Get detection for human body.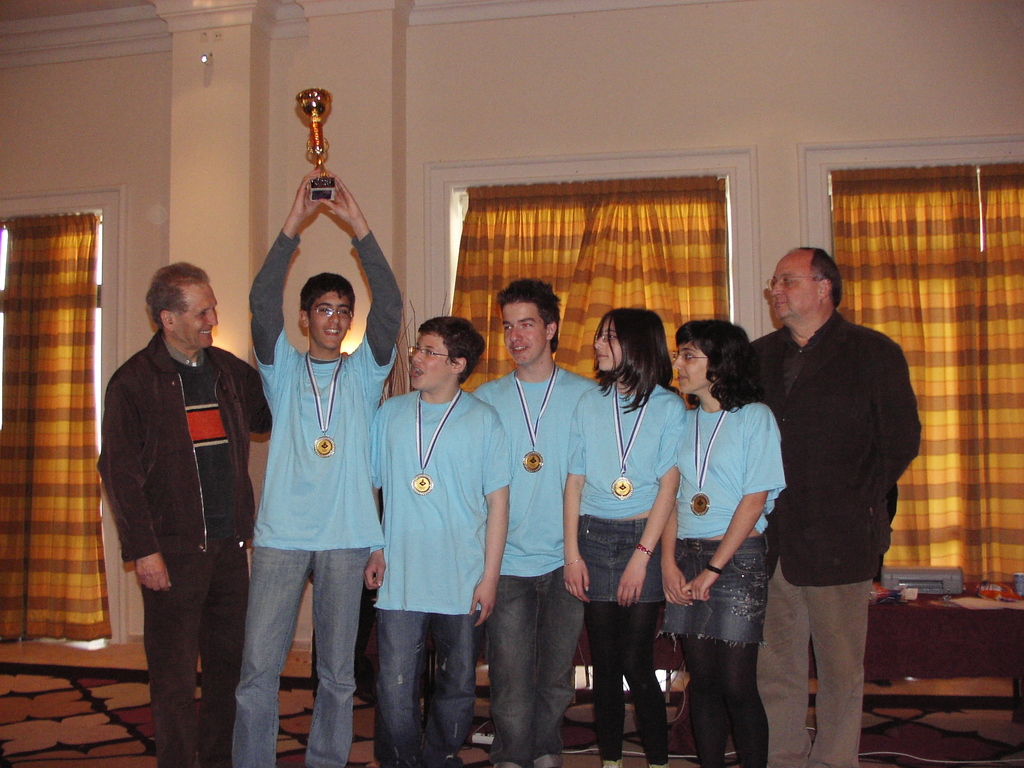
Detection: [x1=94, y1=260, x2=274, y2=767].
